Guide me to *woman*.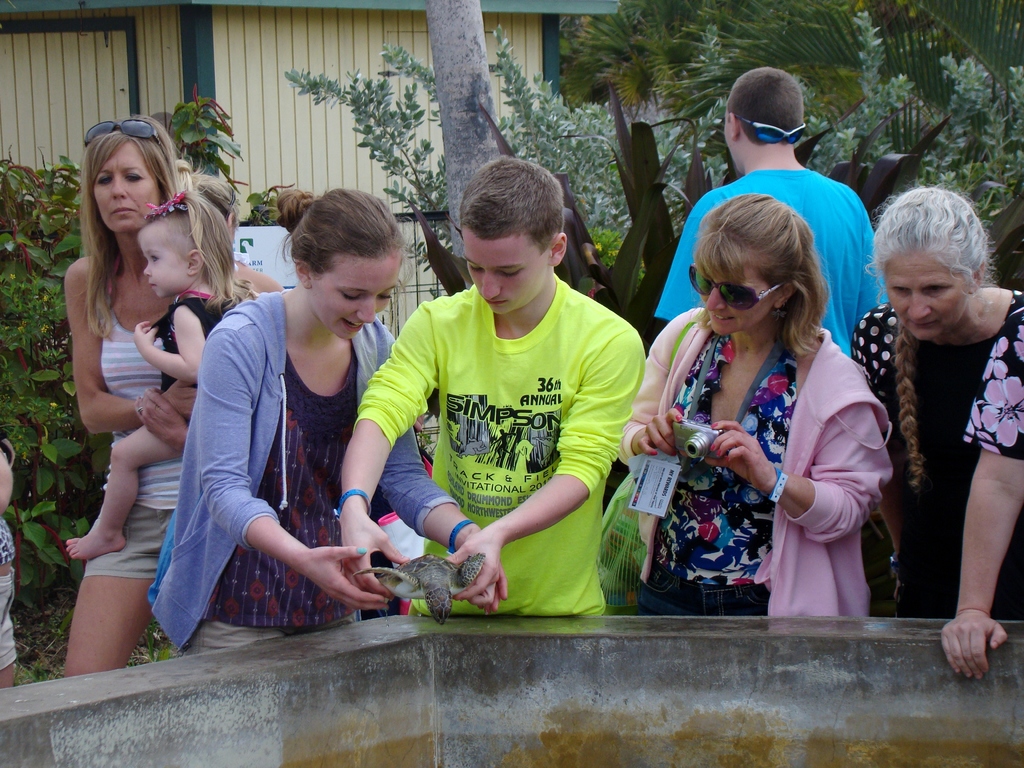
Guidance: BBox(849, 186, 1023, 620).
